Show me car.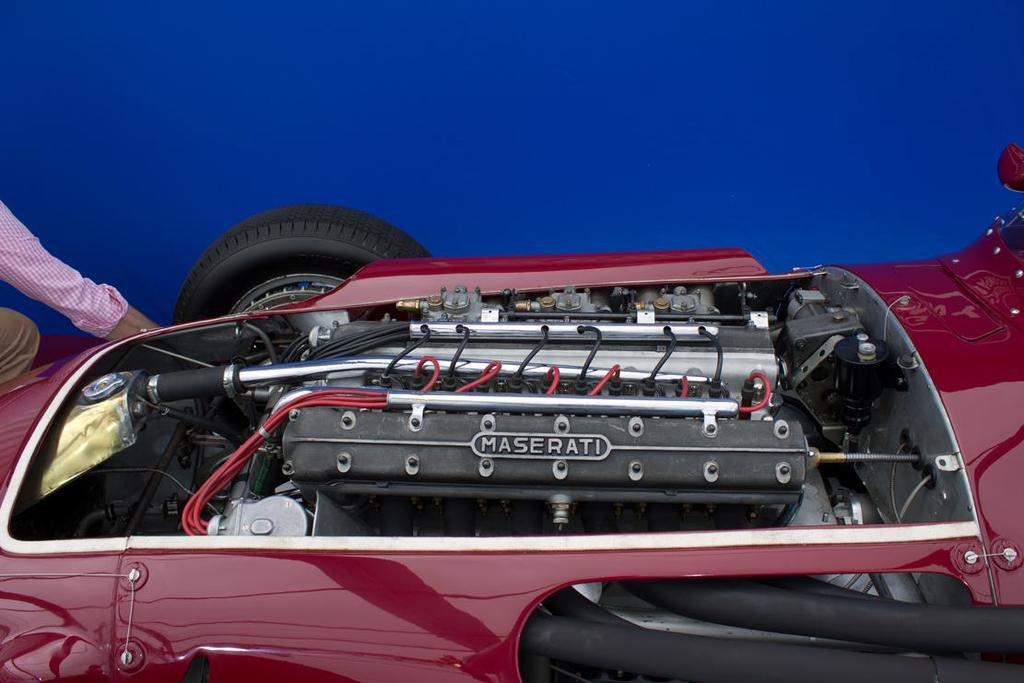
car is here: Rect(0, 139, 1023, 682).
